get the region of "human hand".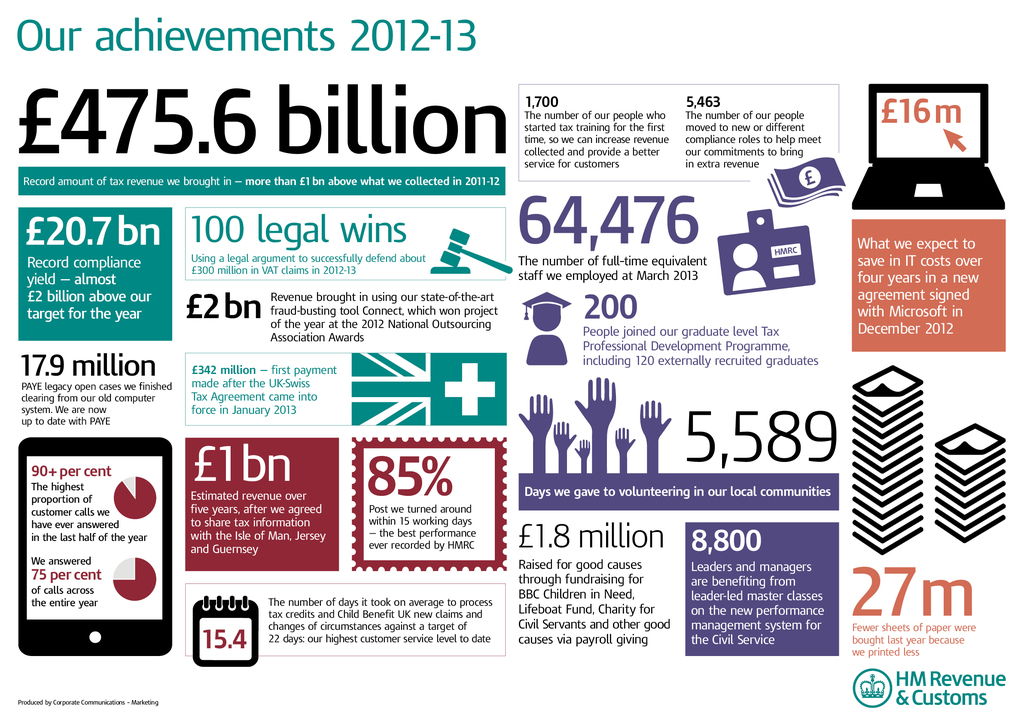
rect(550, 418, 578, 452).
